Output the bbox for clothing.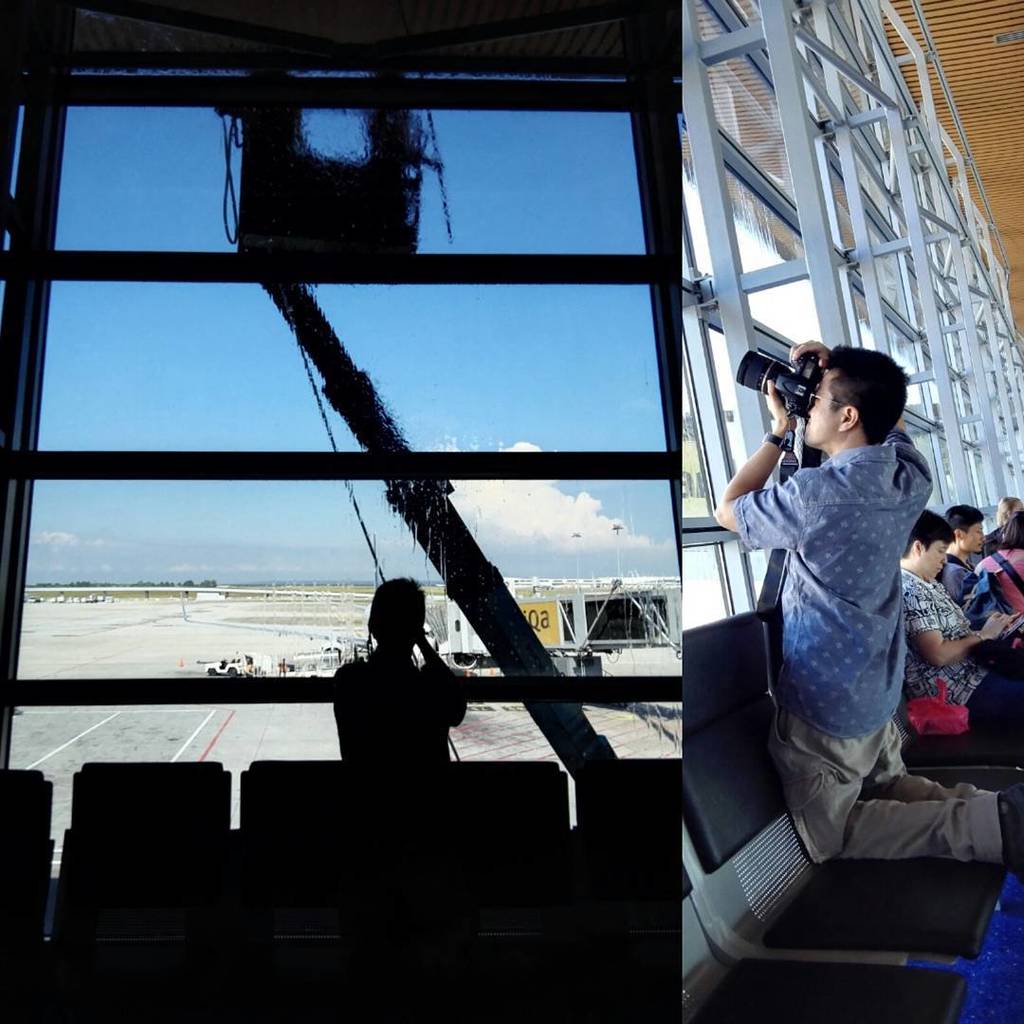
bbox=(945, 553, 1004, 629).
